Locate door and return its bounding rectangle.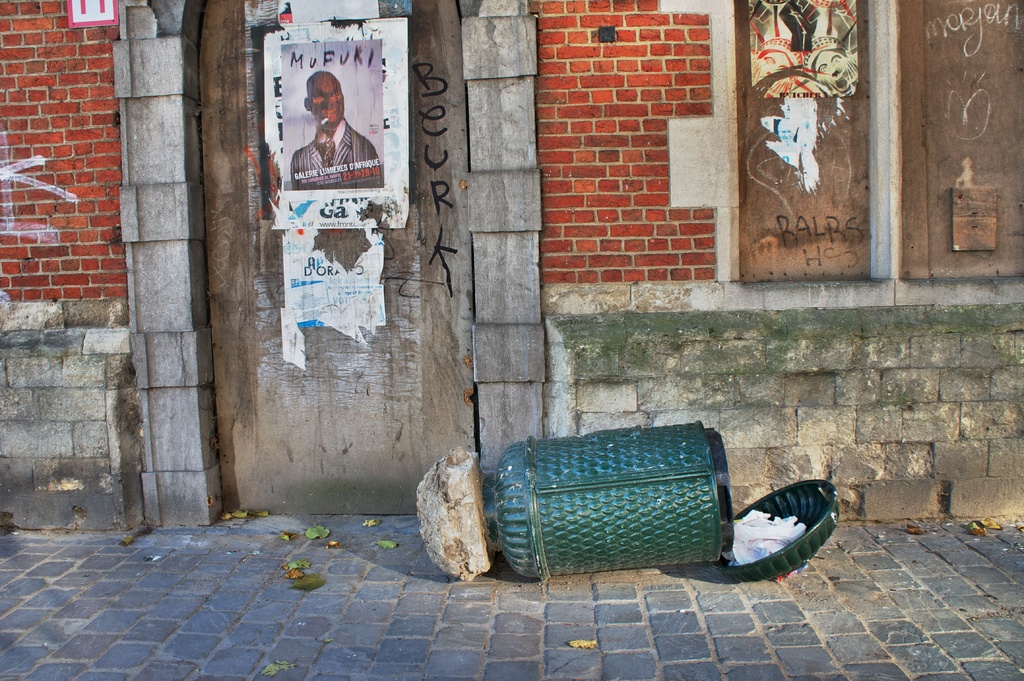
<region>202, 0, 476, 518</region>.
